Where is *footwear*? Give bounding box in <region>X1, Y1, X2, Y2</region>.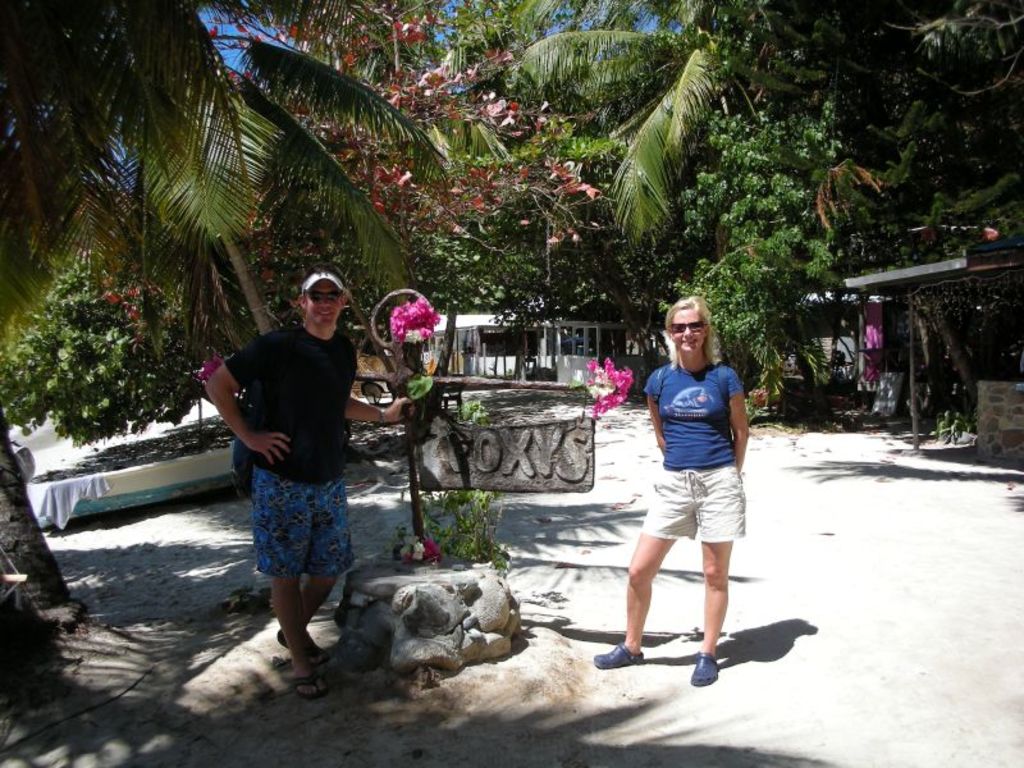
<region>294, 667, 326, 698</region>.
